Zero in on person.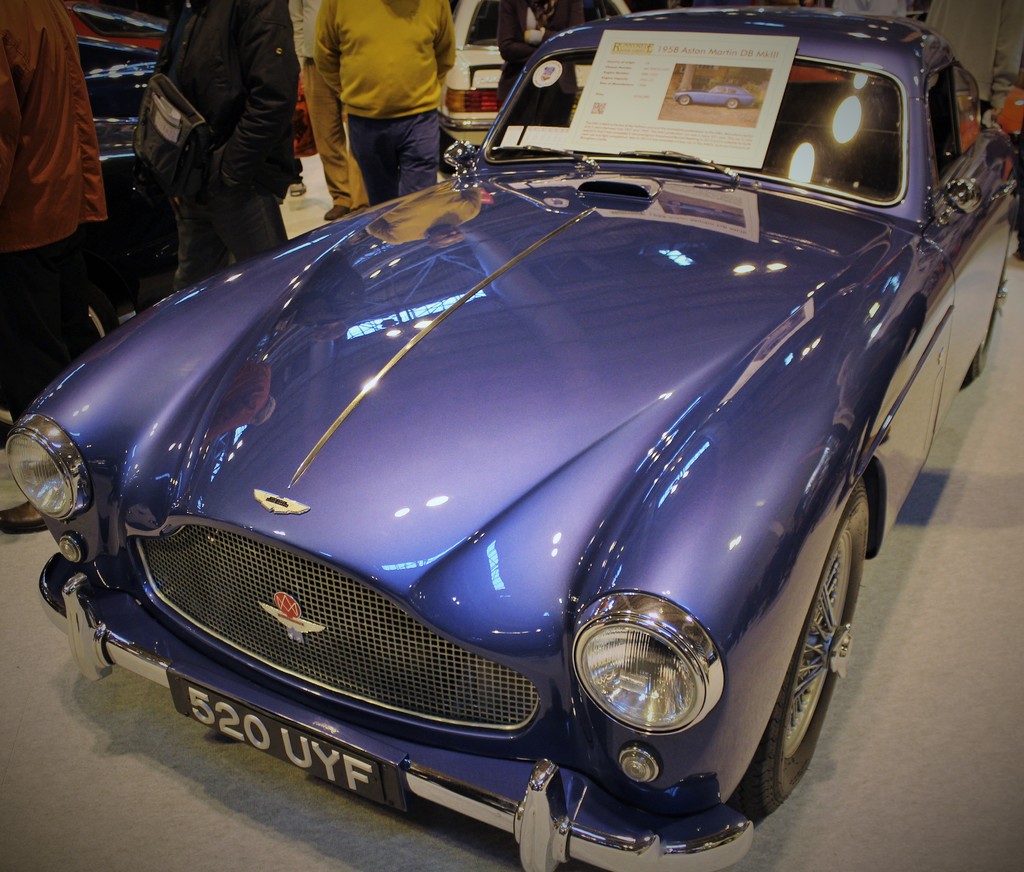
Zeroed in: Rect(284, 0, 469, 208).
